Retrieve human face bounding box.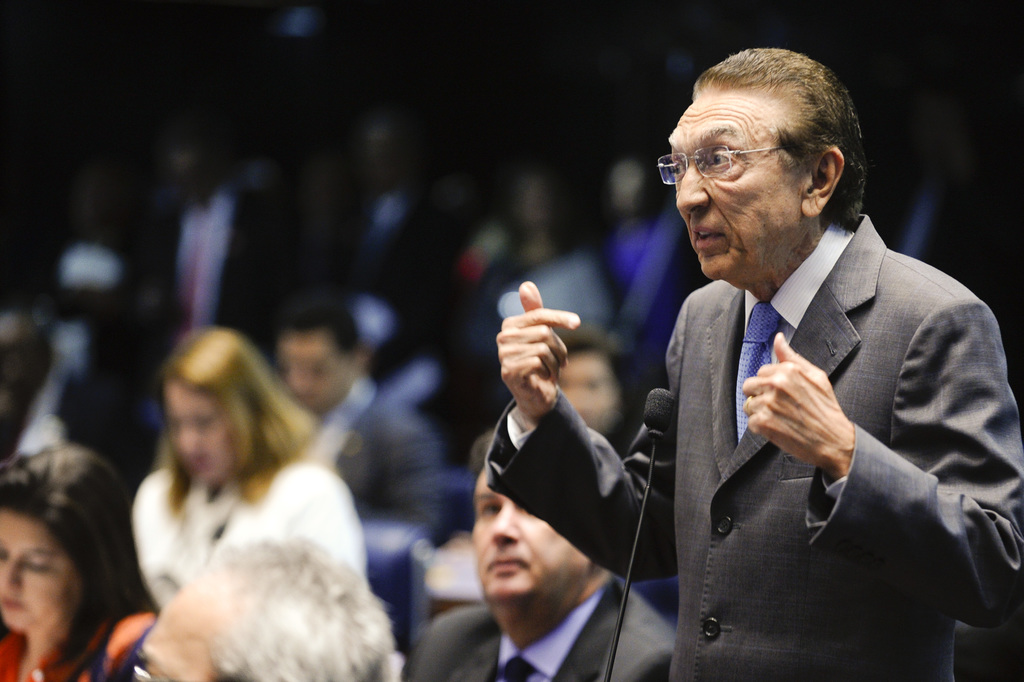
Bounding box: locate(668, 108, 792, 270).
